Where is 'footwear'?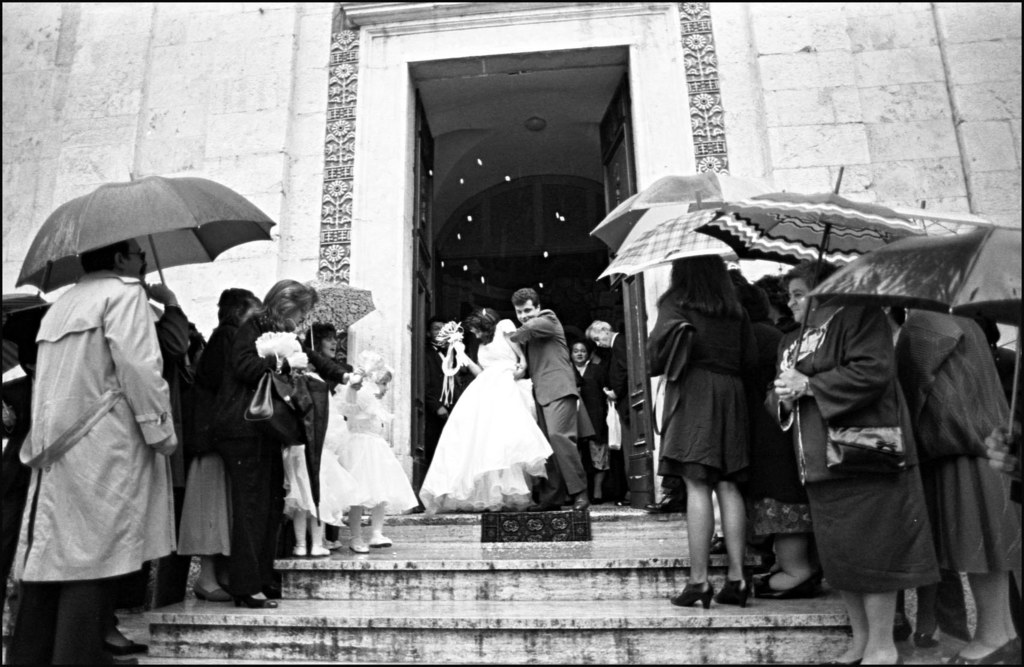
left=589, top=468, right=604, bottom=502.
